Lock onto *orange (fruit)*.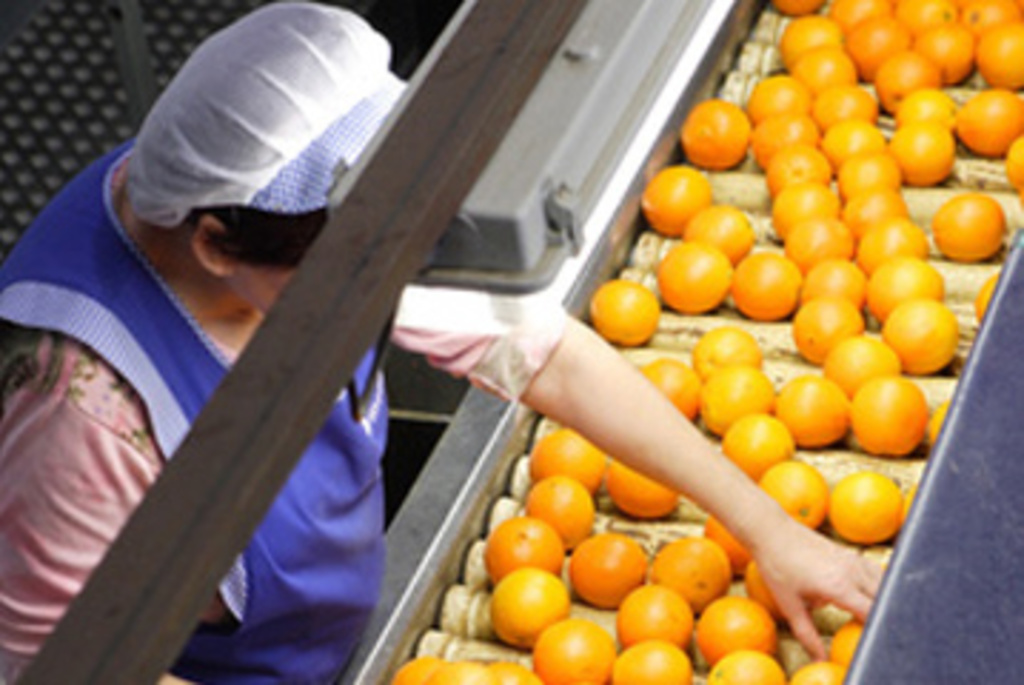
Locked: (759,460,830,519).
